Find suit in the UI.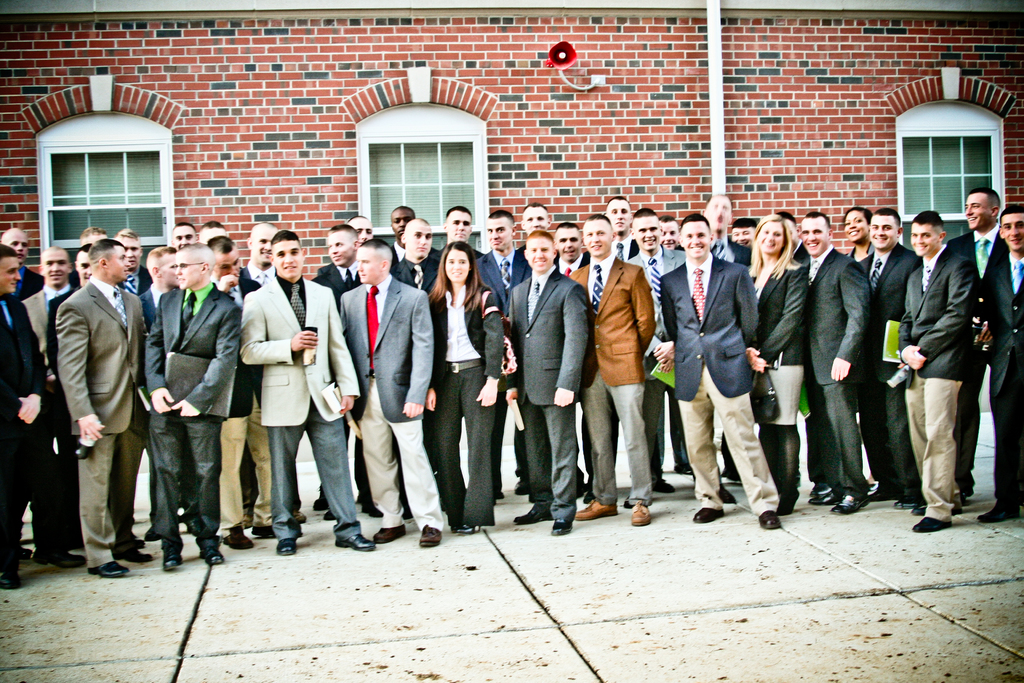
UI element at 49:221:144:560.
